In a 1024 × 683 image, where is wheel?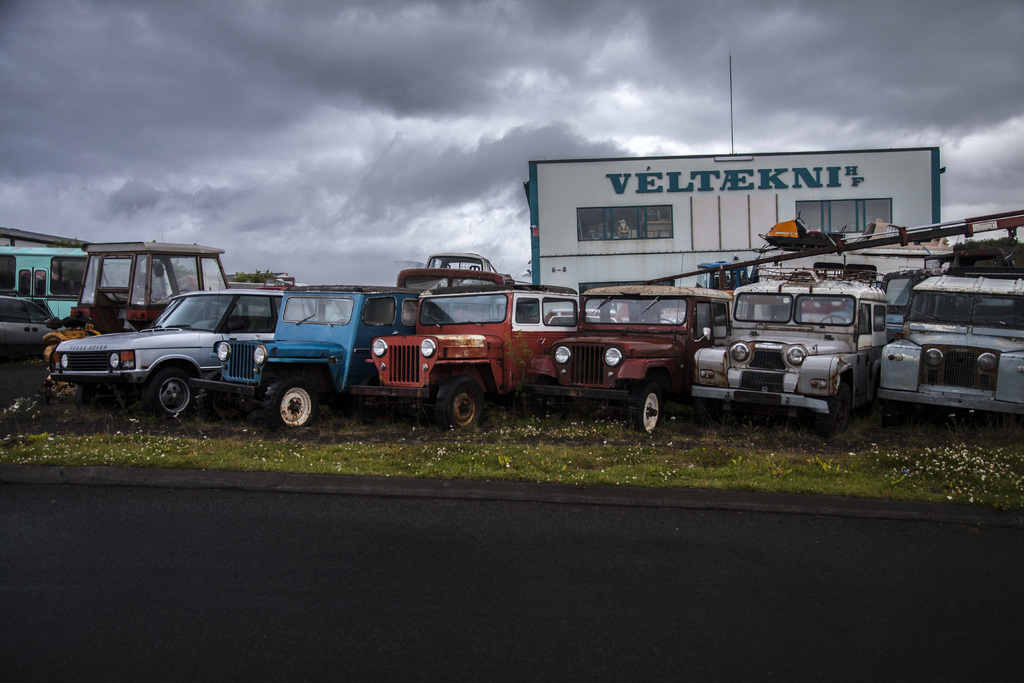
(652, 317, 675, 325).
